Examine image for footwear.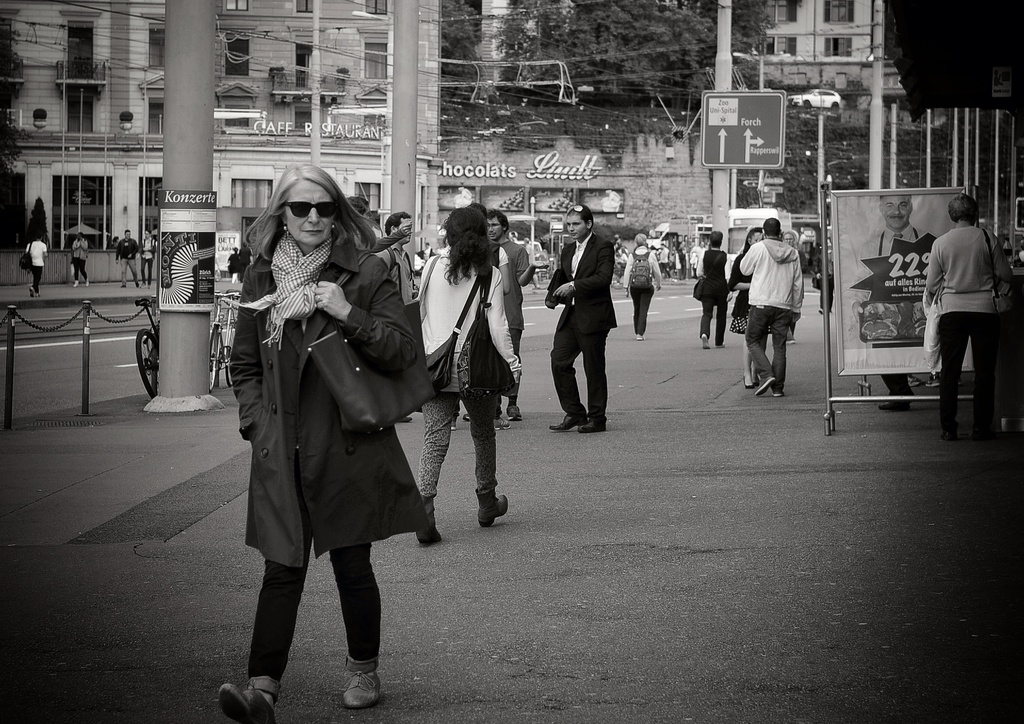
Examination result: (left=495, top=418, right=511, bottom=432).
